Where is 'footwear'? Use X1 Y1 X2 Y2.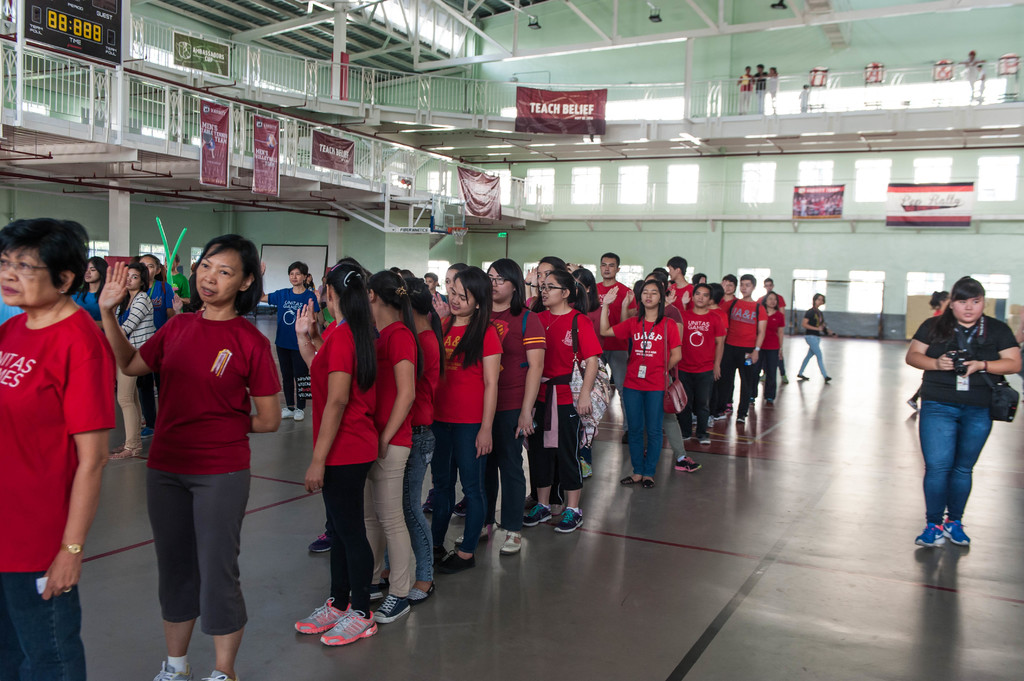
292 593 351 636.
